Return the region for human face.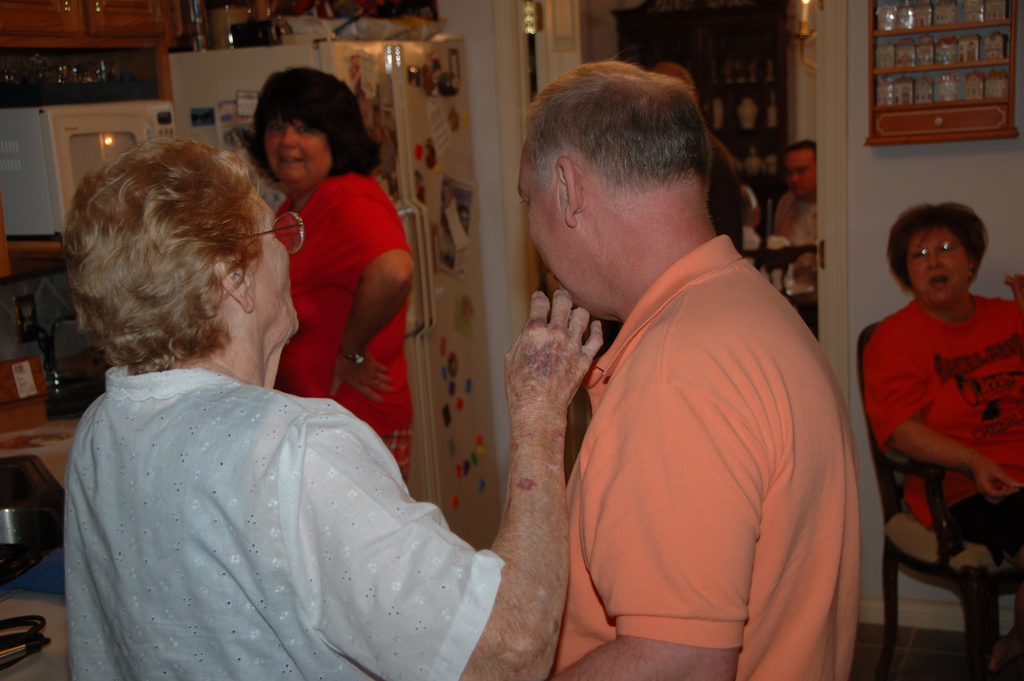
[left=909, top=227, right=968, bottom=304].
